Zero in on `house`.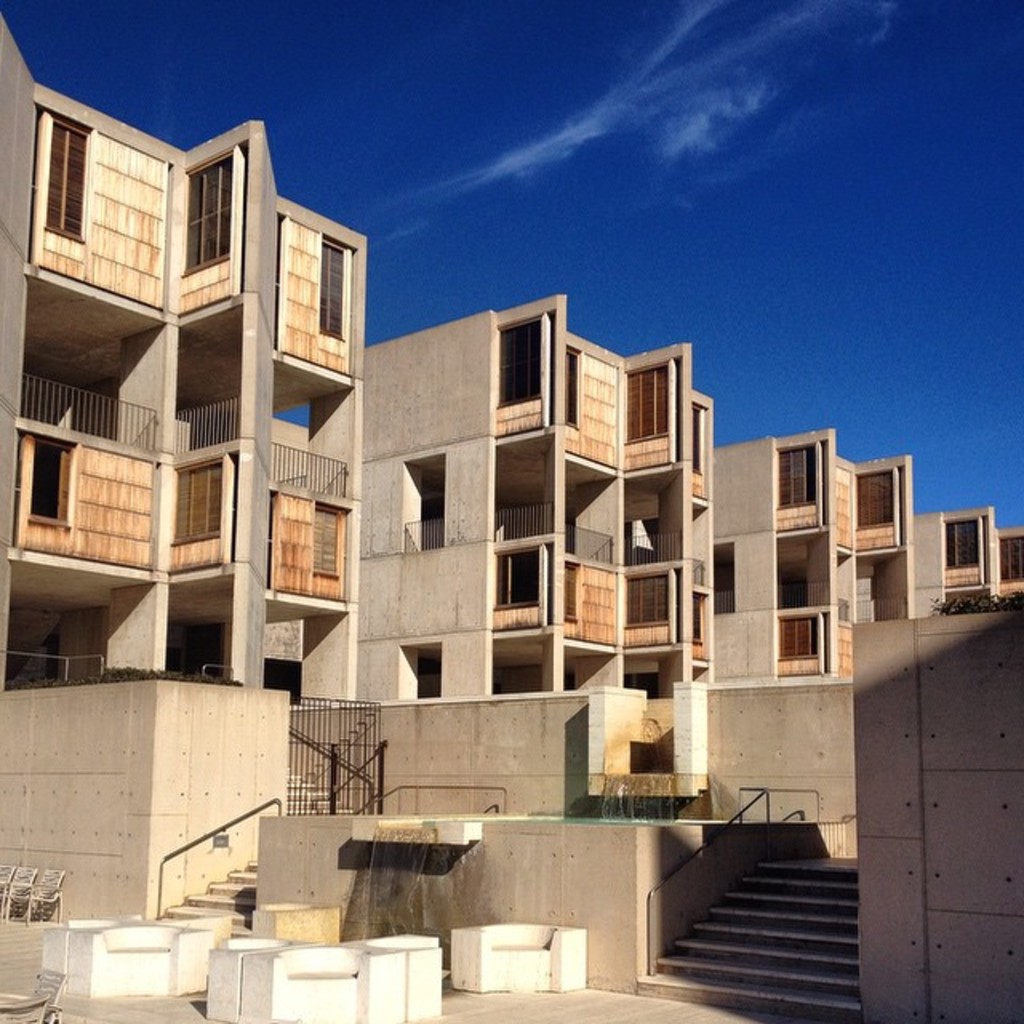
Zeroed in: pyautogui.locateOnScreen(709, 434, 910, 701).
